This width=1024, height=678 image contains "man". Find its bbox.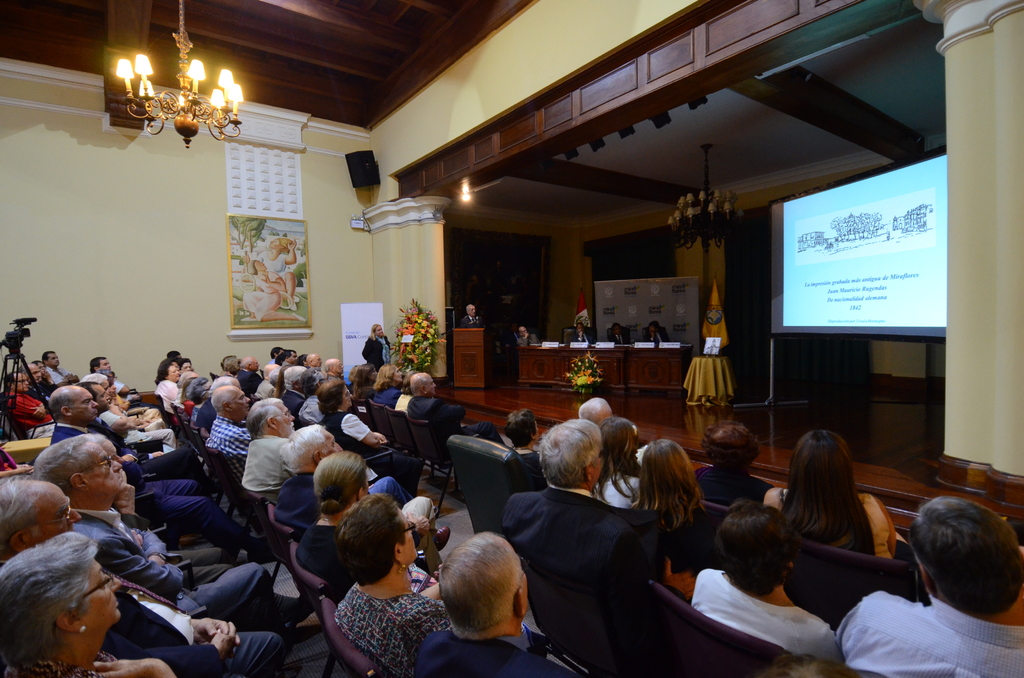
<box>194,377,232,433</box>.
